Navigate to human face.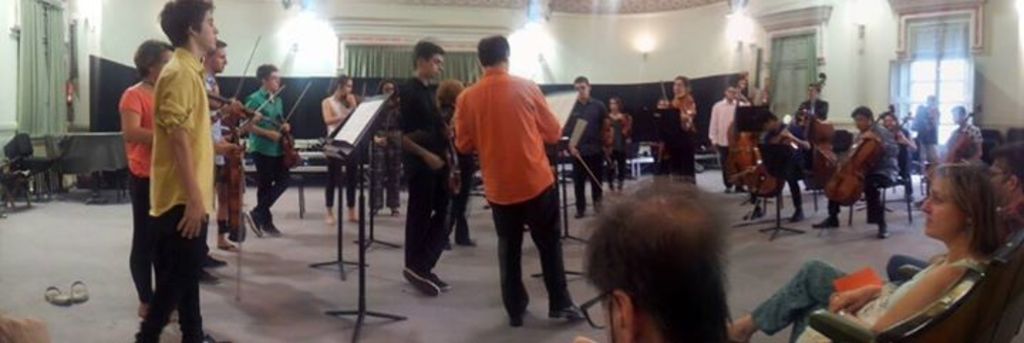
Navigation target: (x1=212, y1=41, x2=226, y2=70).
